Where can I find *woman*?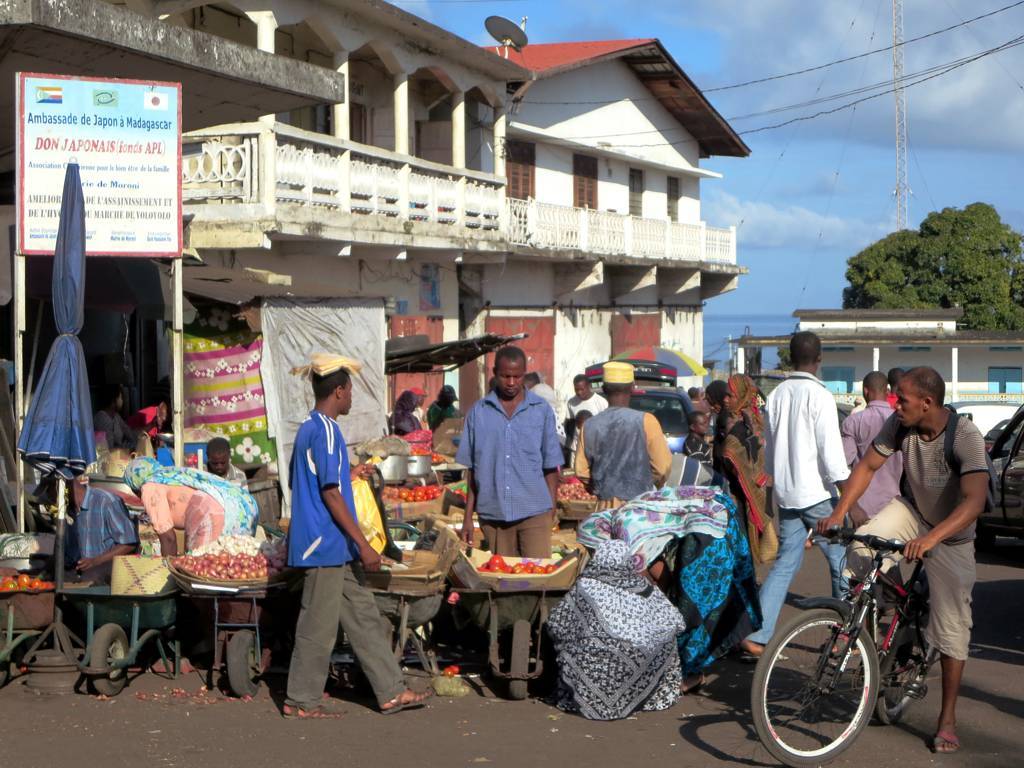
You can find it at region(114, 452, 255, 644).
